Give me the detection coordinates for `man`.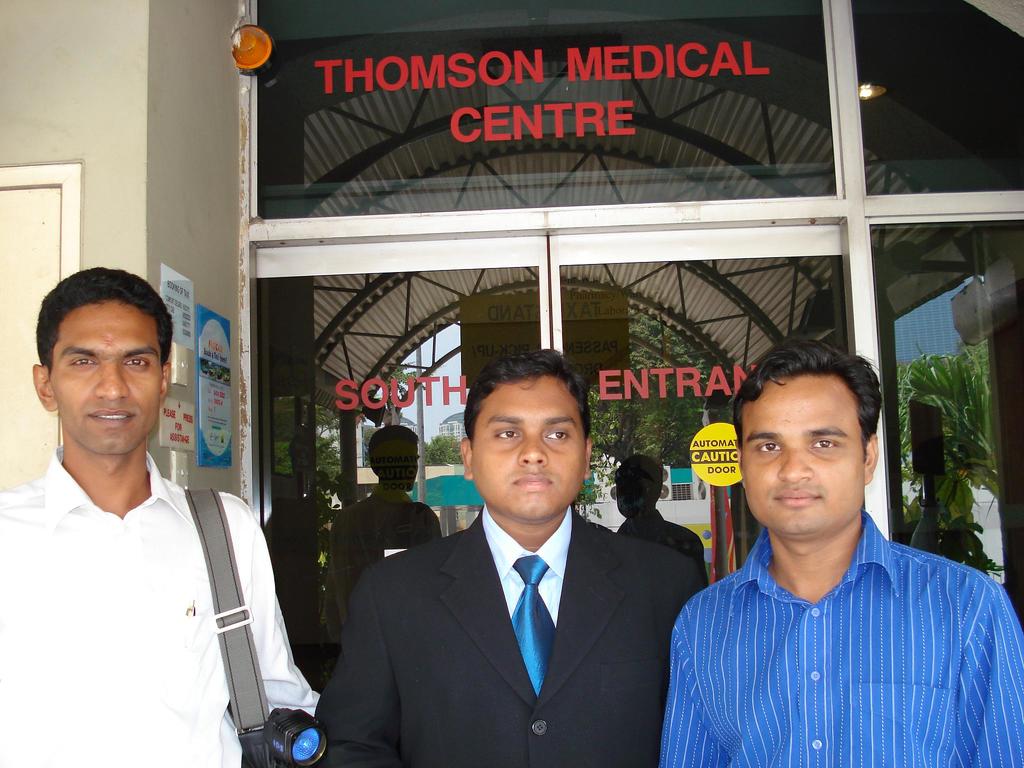
locate(314, 339, 710, 767).
